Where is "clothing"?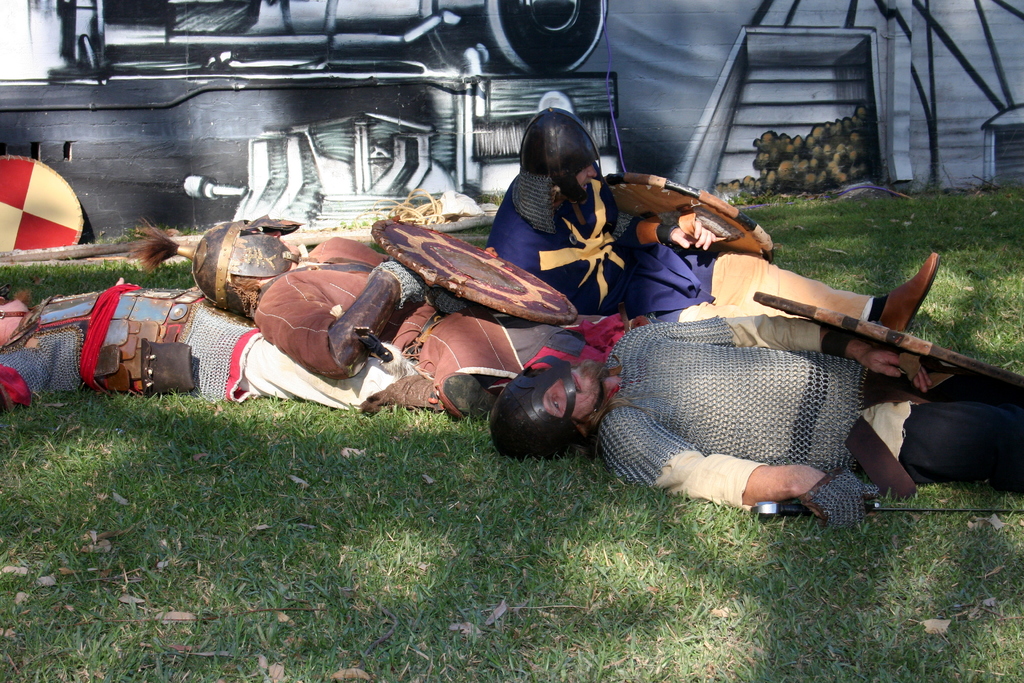
x1=705, y1=252, x2=891, y2=323.
